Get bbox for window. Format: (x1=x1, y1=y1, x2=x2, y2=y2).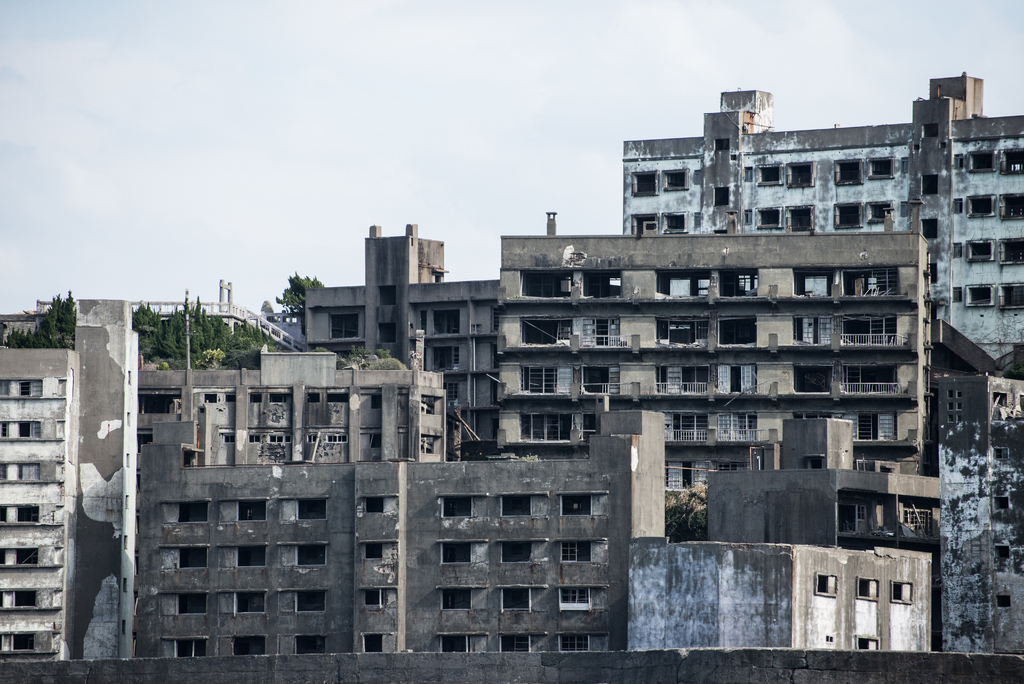
(x1=559, y1=631, x2=590, y2=656).
